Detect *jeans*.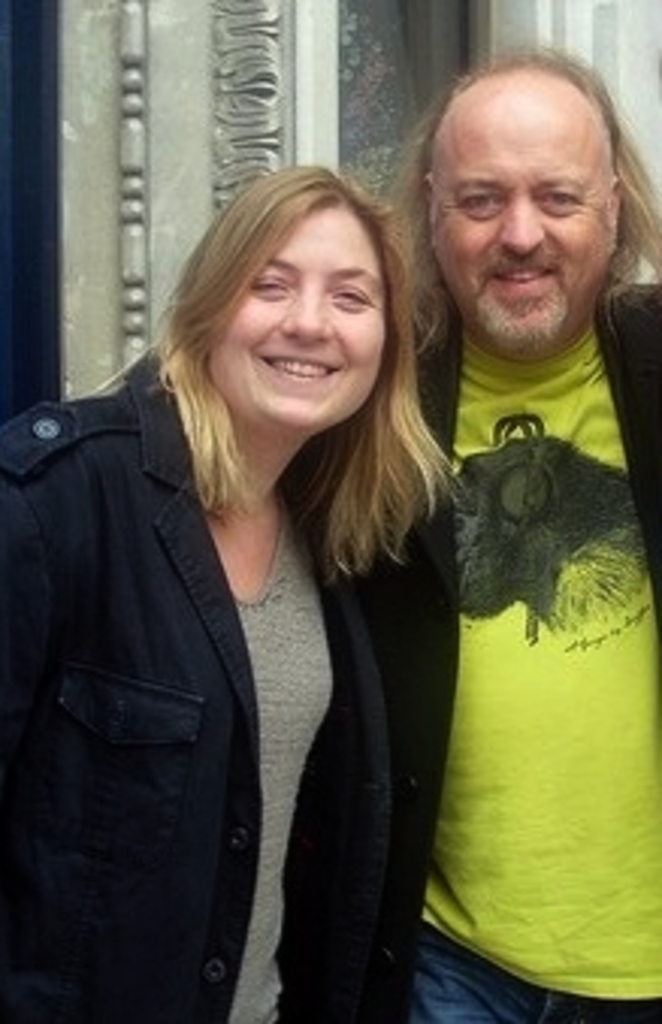
Detected at [left=417, top=933, right=659, bottom=1021].
